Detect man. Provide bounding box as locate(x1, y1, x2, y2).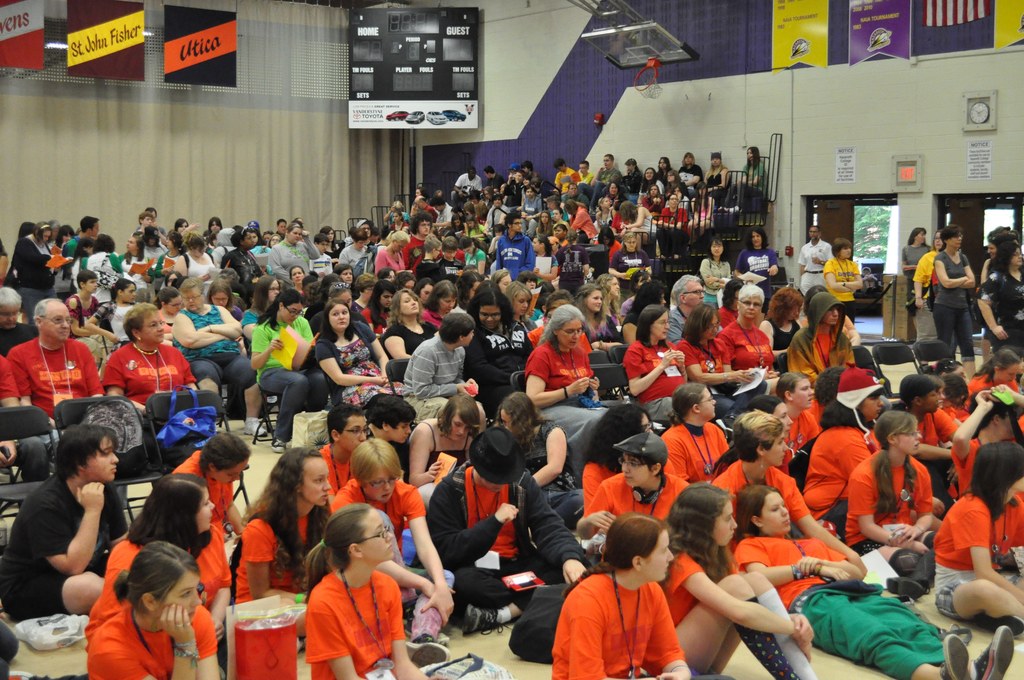
locate(136, 209, 153, 232).
